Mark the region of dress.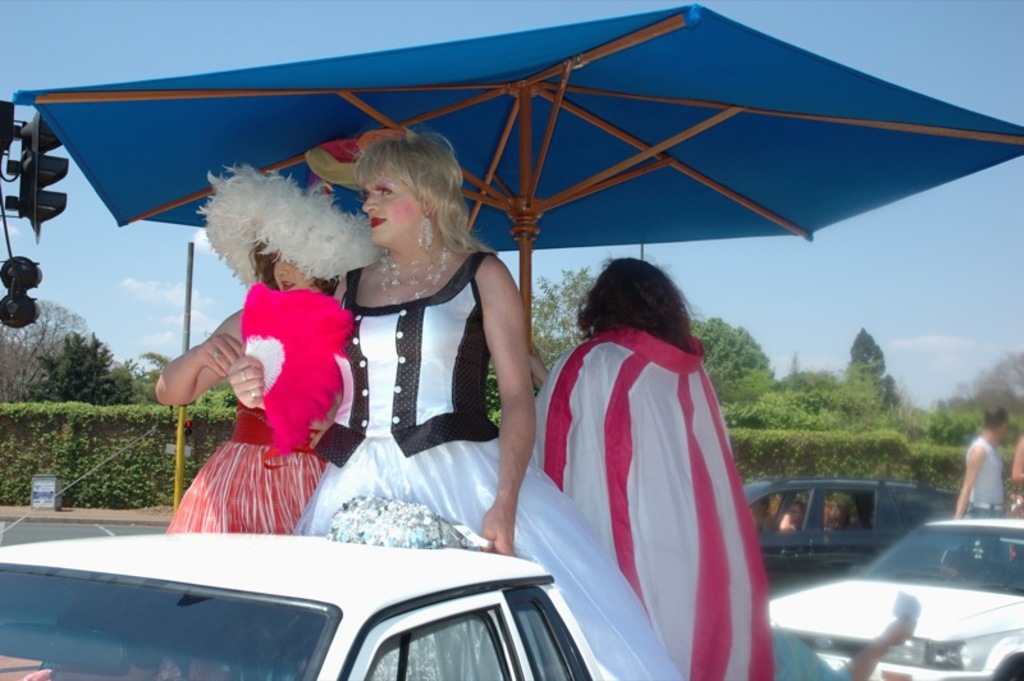
Region: Rect(527, 325, 773, 680).
